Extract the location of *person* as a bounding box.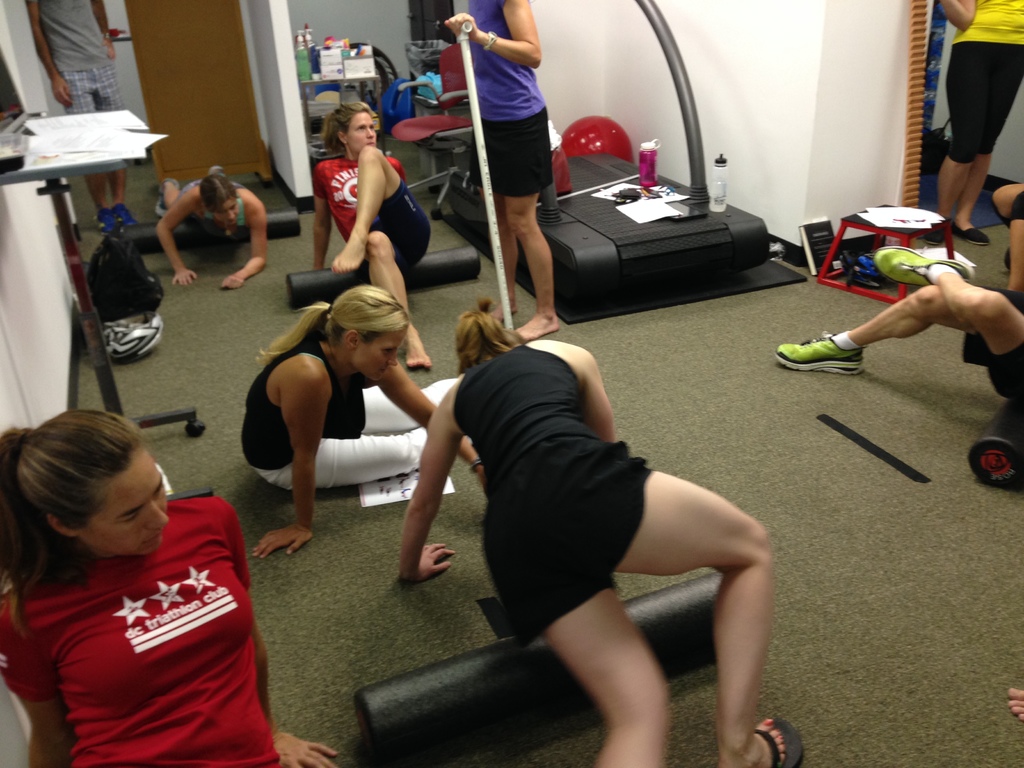
locate(981, 179, 1023, 299).
